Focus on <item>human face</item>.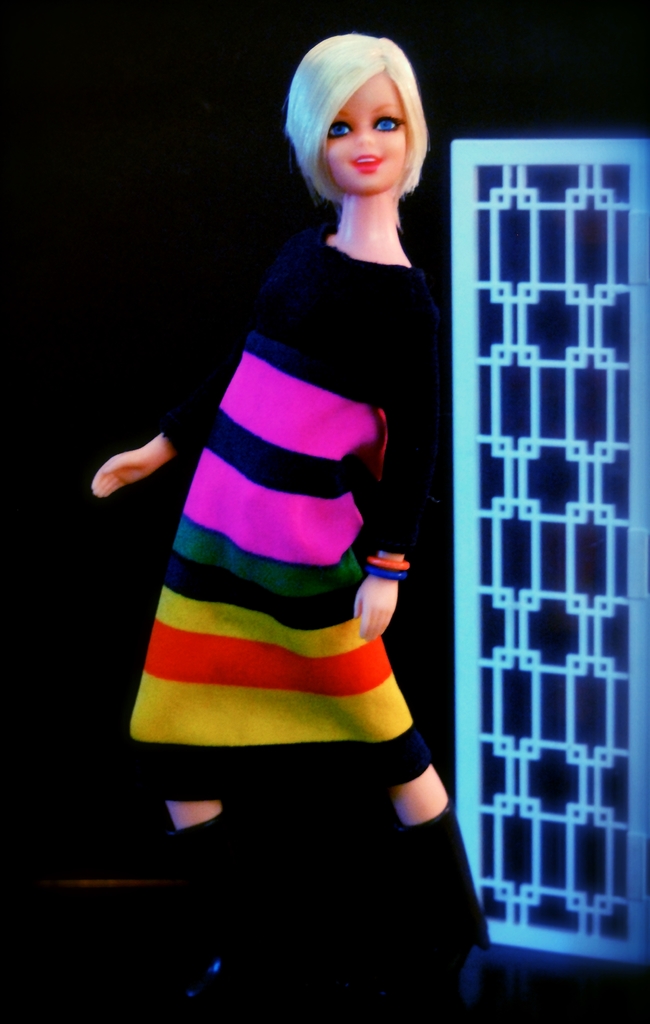
Focused at l=326, t=77, r=419, b=204.
